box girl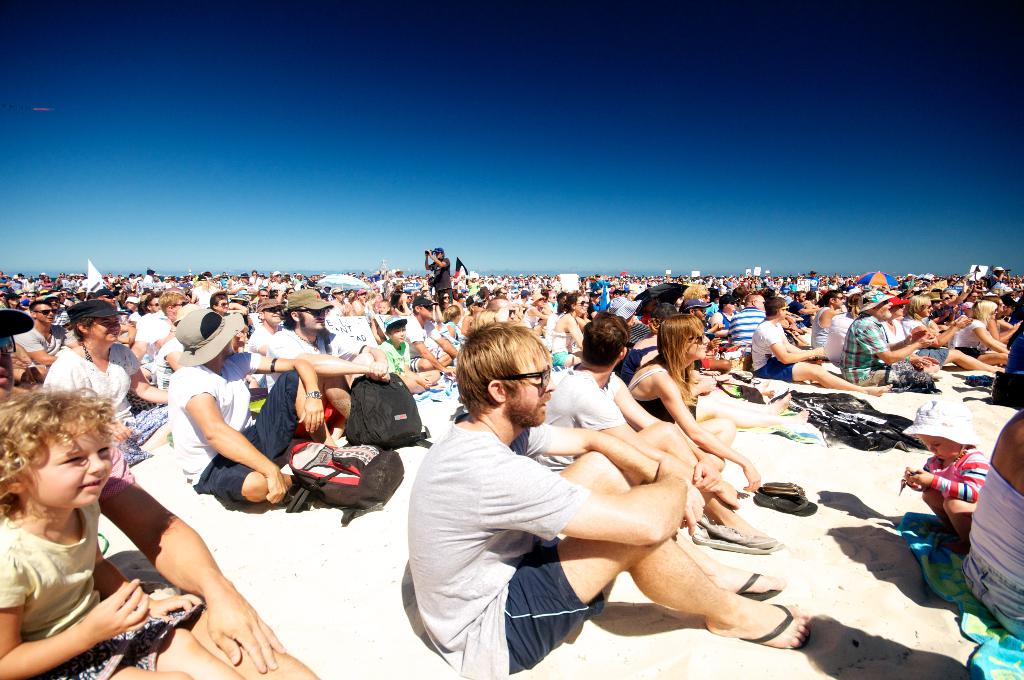
detection(0, 380, 244, 679)
